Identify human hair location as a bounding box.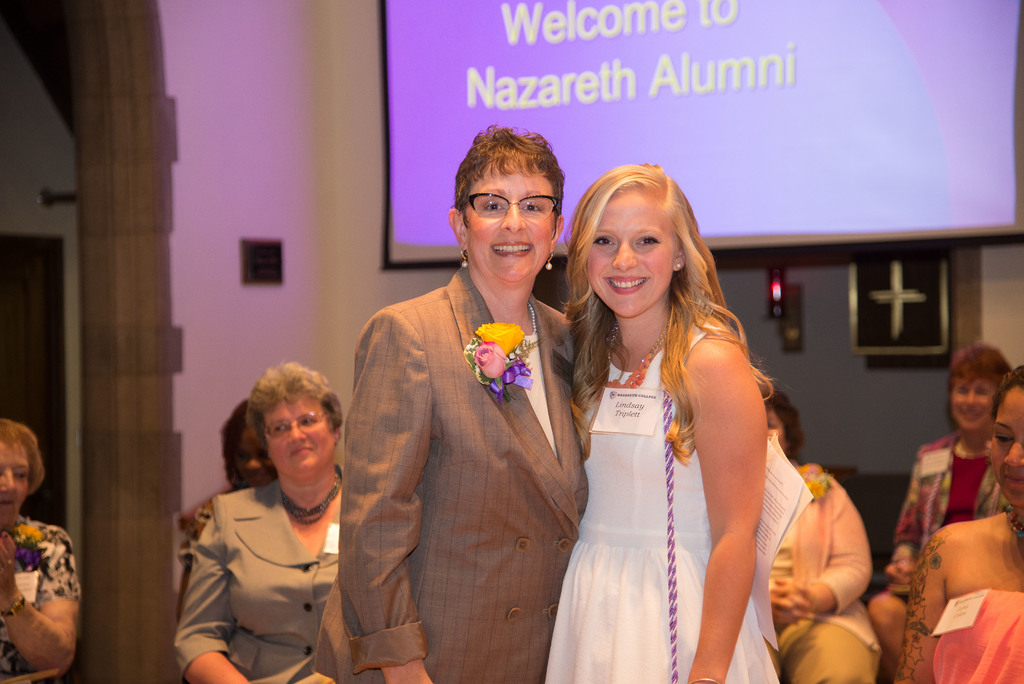
236, 356, 342, 450.
